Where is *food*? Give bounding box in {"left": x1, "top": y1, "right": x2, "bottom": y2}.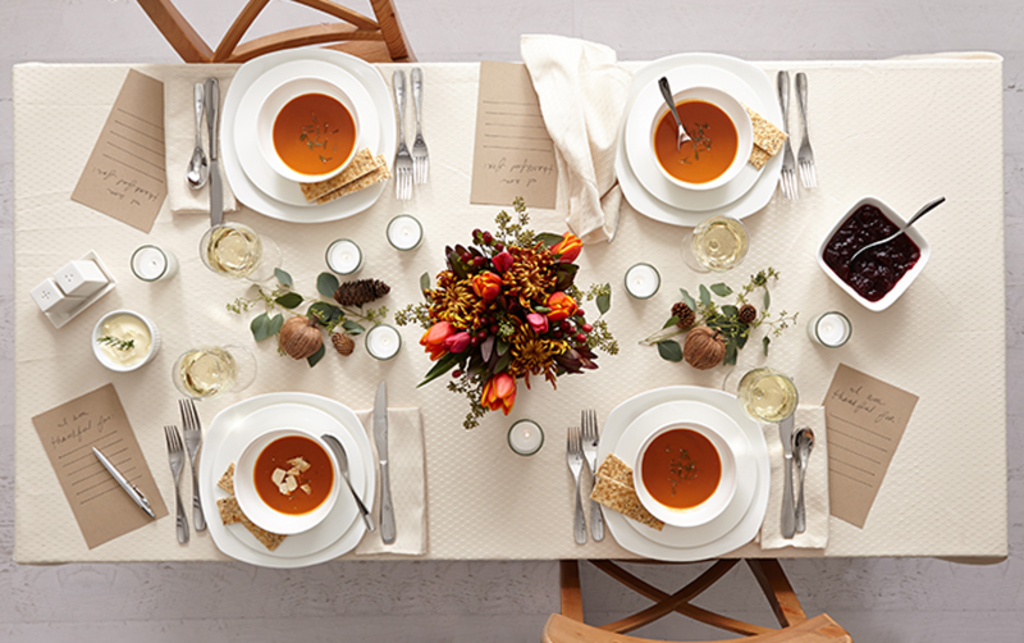
{"left": 218, "top": 460, "right": 236, "bottom": 493}.
